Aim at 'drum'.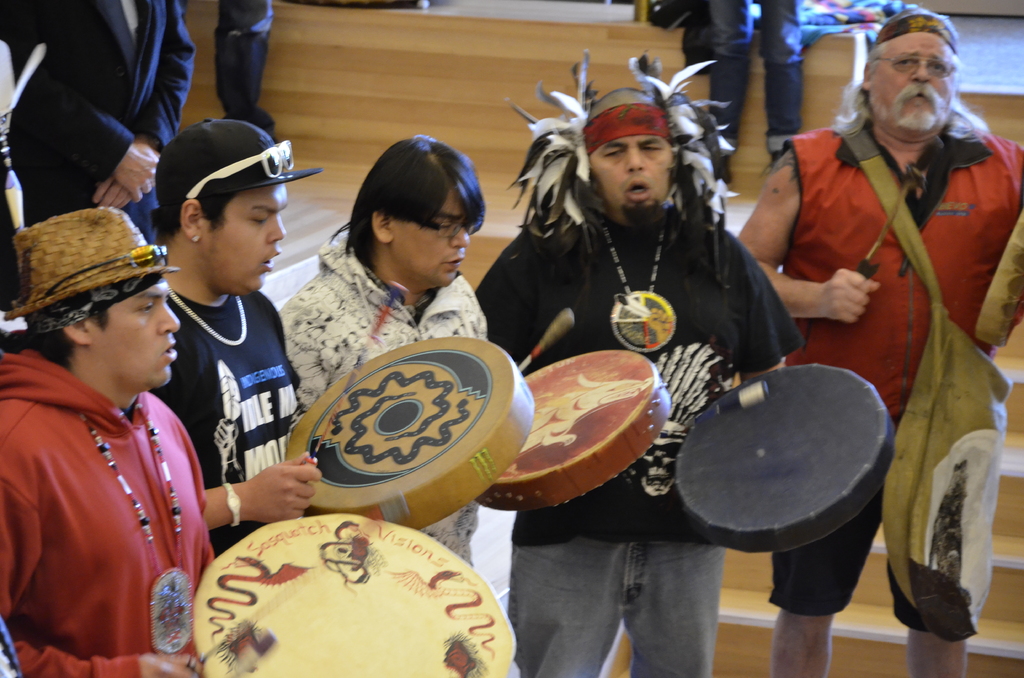
Aimed at crop(473, 352, 671, 511).
